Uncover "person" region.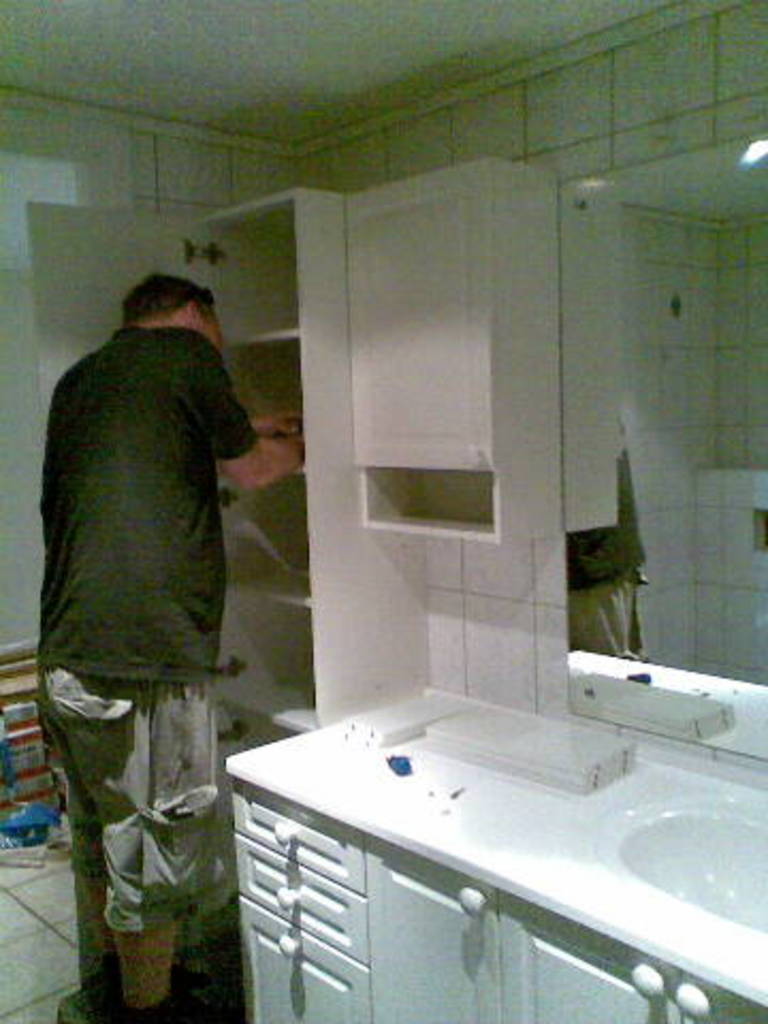
Uncovered: bbox=(28, 226, 271, 894).
